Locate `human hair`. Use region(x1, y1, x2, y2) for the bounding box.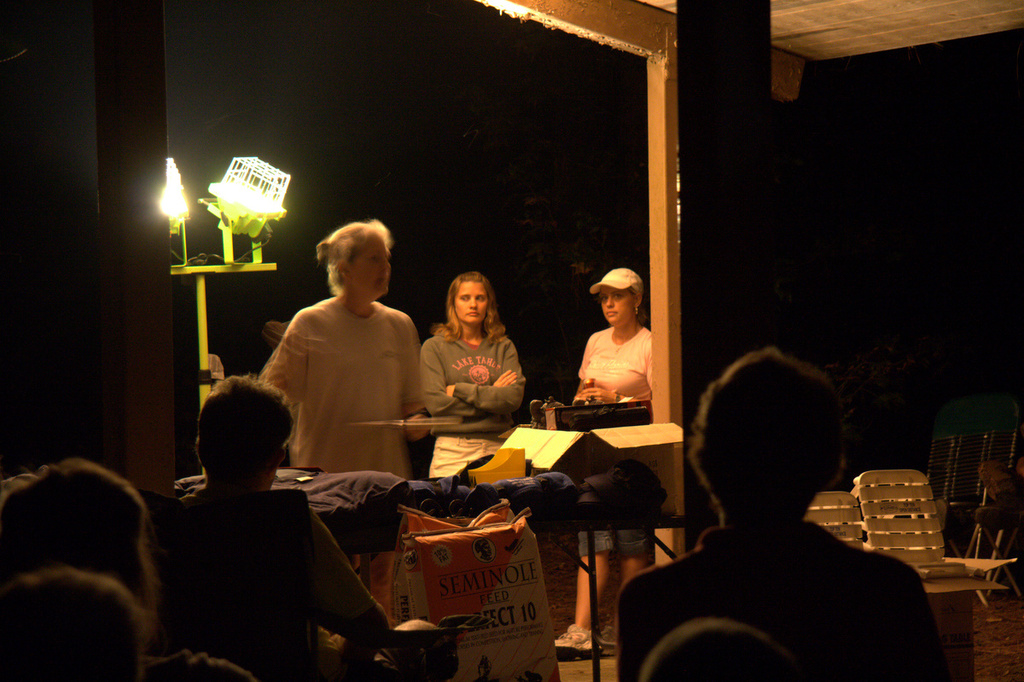
region(314, 219, 391, 294).
